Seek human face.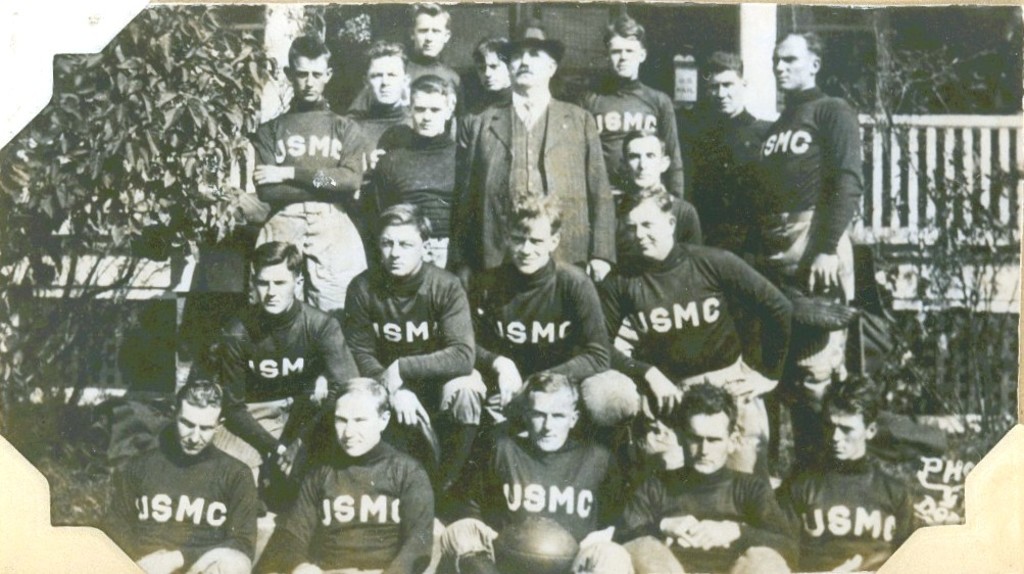
605,37,637,83.
